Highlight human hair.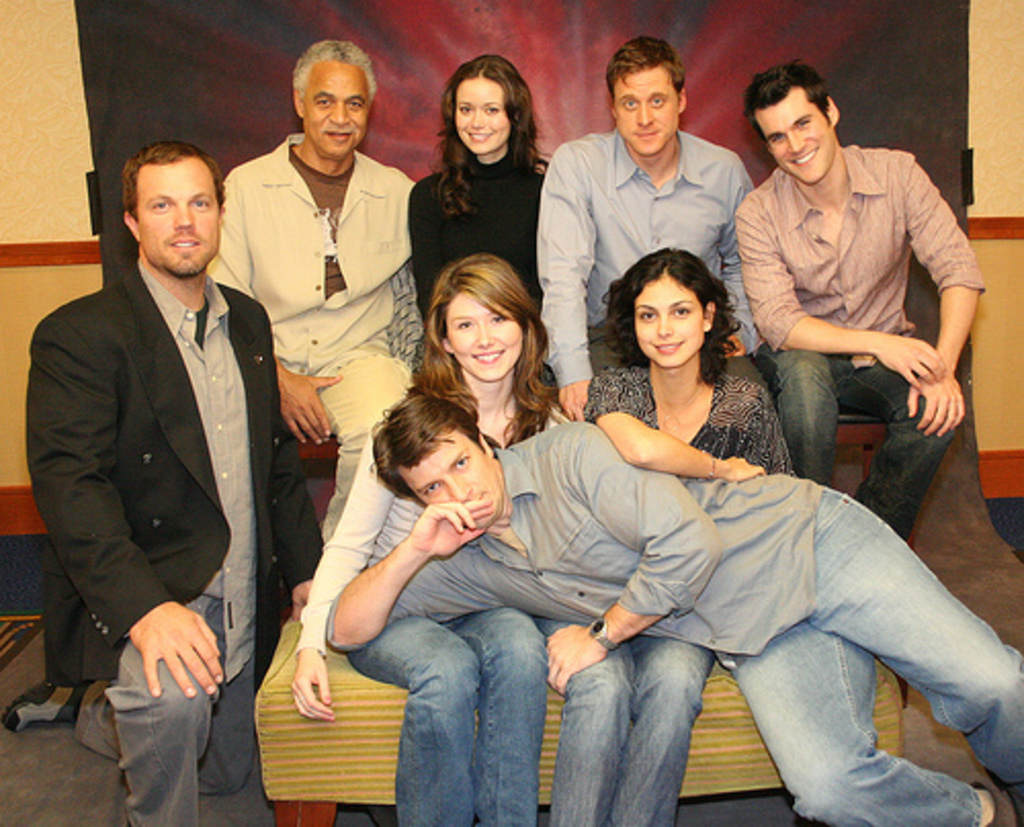
Highlighted region: select_region(422, 242, 555, 416).
